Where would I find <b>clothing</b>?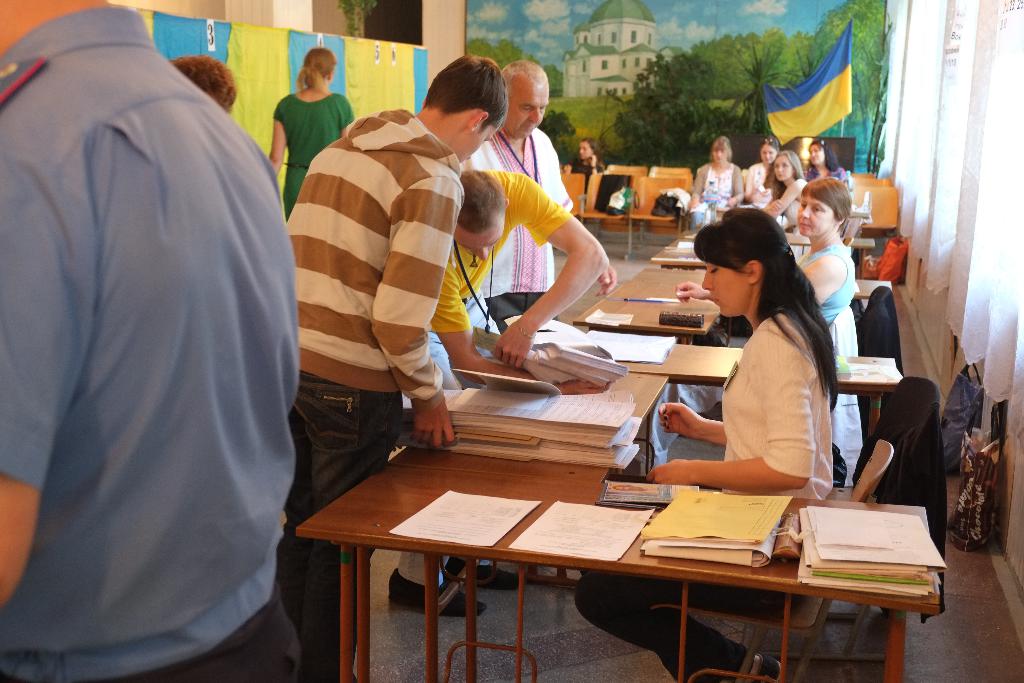
At {"x1": 569, "y1": 304, "x2": 831, "y2": 682}.
